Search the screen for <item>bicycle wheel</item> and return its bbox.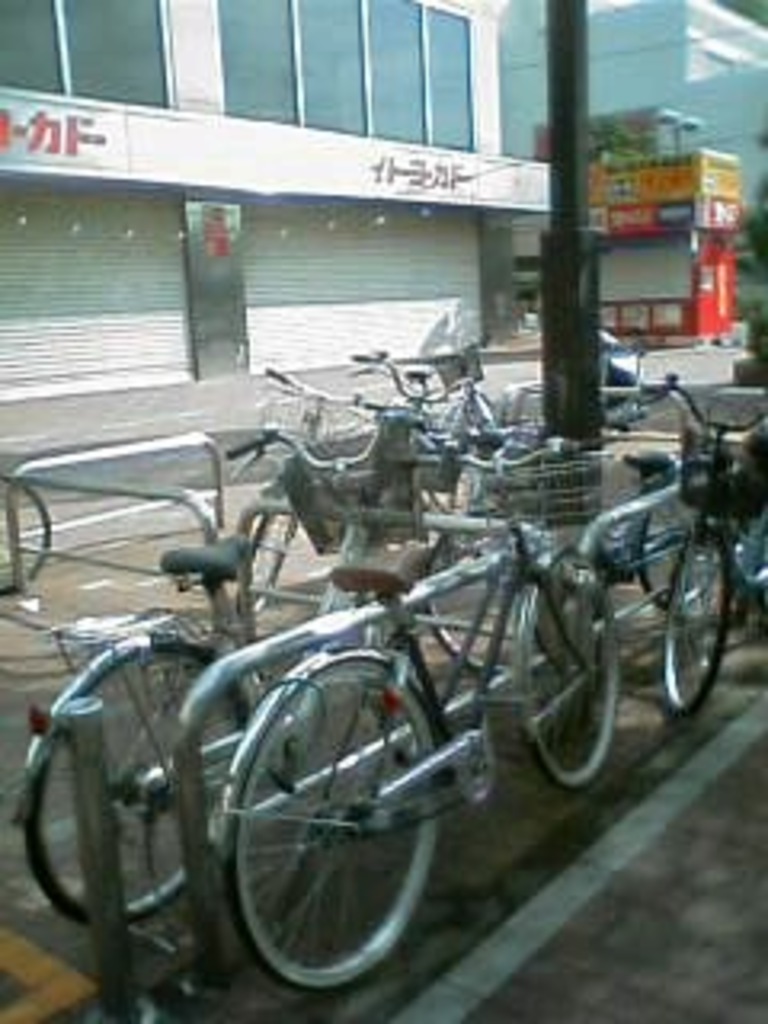
Found: [x1=240, y1=490, x2=298, y2=614].
